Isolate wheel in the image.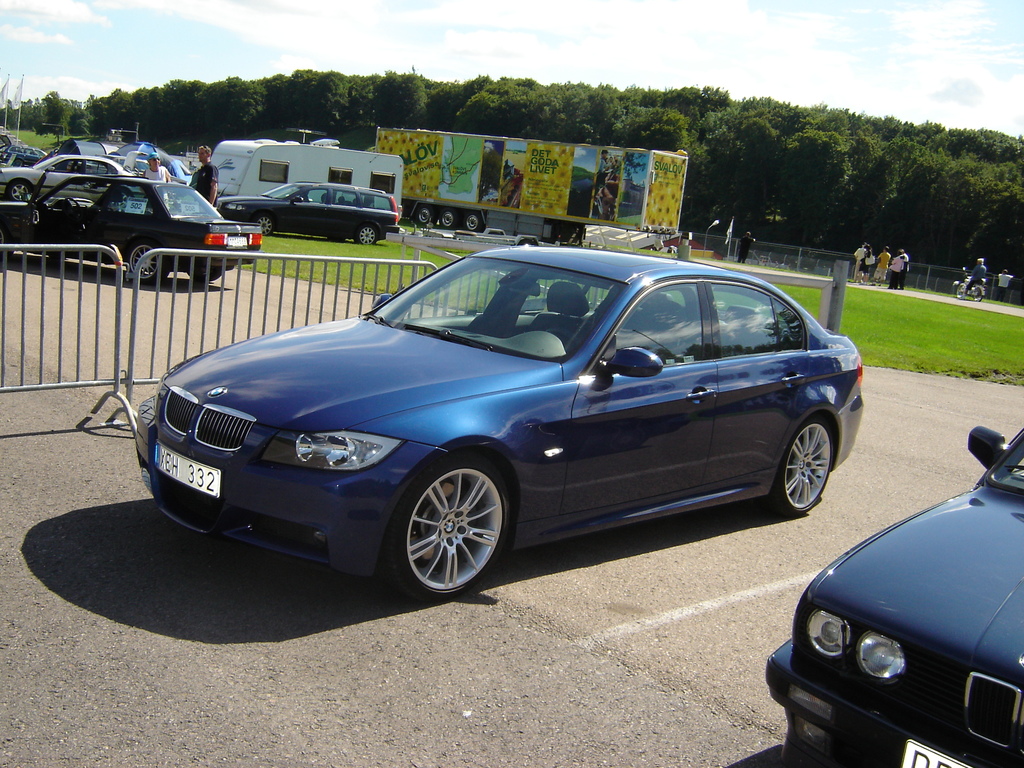
Isolated region: (467,209,483,234).
